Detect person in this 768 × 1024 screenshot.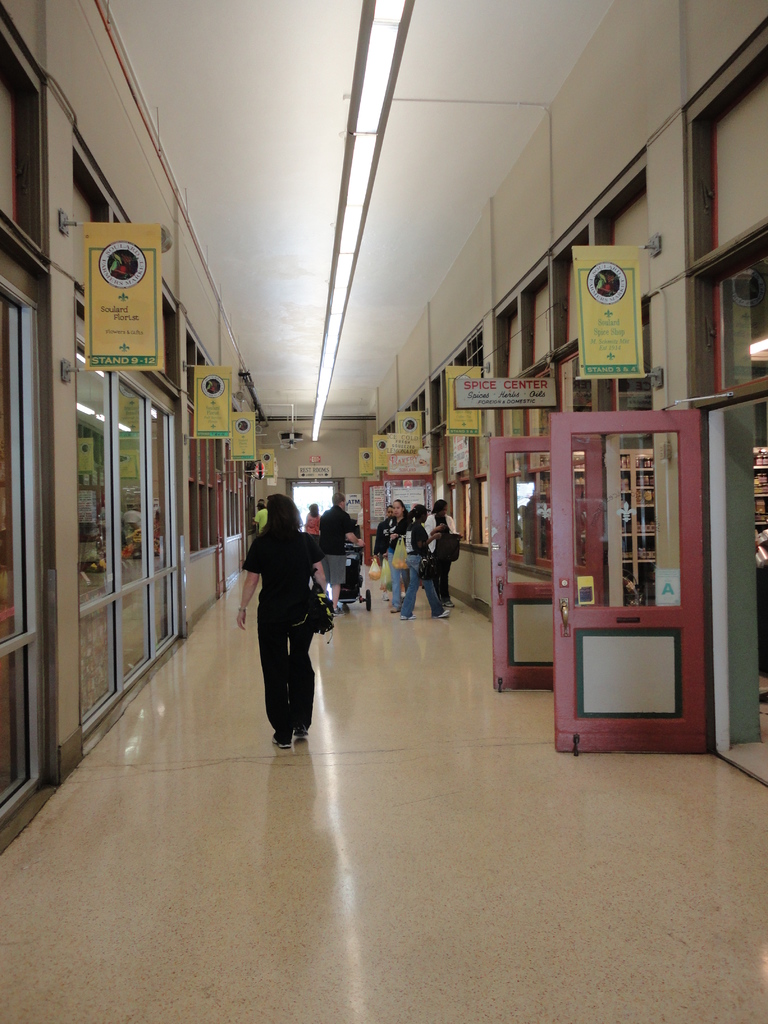
Detection: (396, 500, 451, 625).
